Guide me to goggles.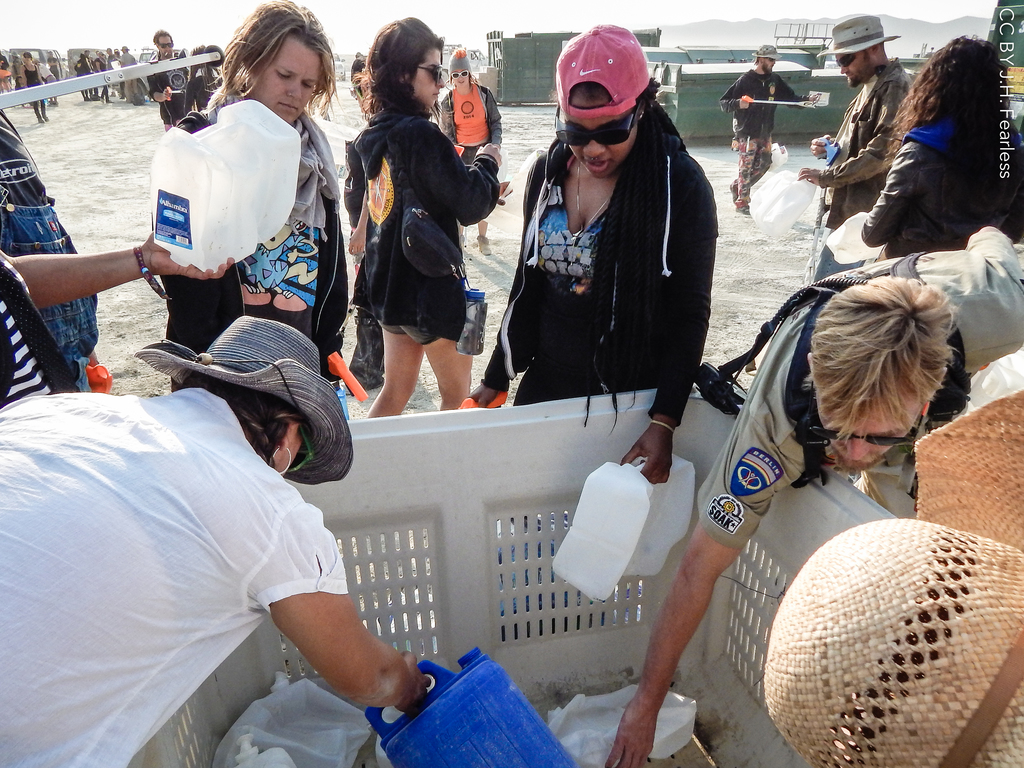
Guidance: select_region(156, 44, 181, 53).
